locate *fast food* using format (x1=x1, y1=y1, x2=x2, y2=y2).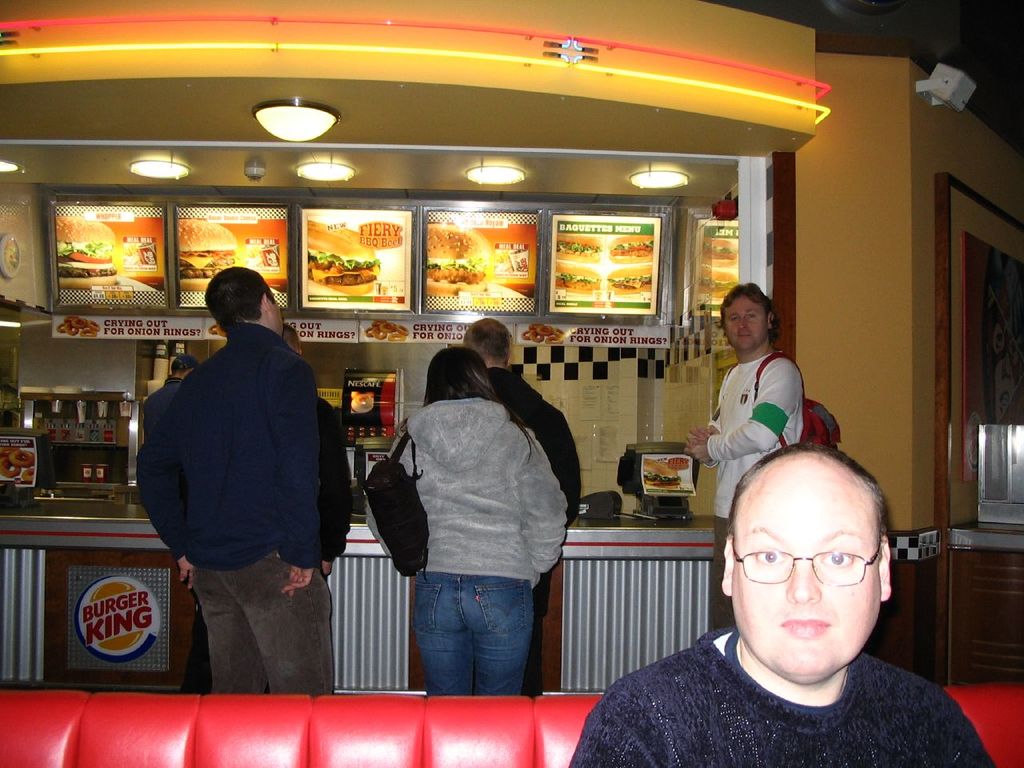
(x1=178, y1=210, x2=243, y2=284).
